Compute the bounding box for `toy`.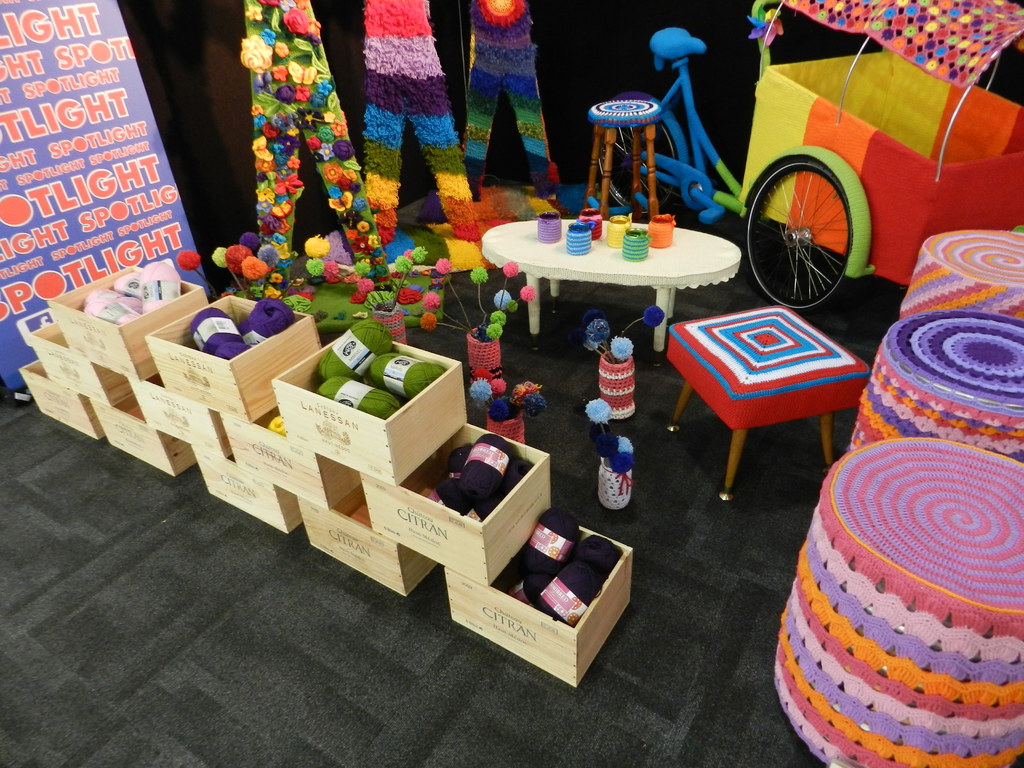
BBox(449, 0, 572, 211).
